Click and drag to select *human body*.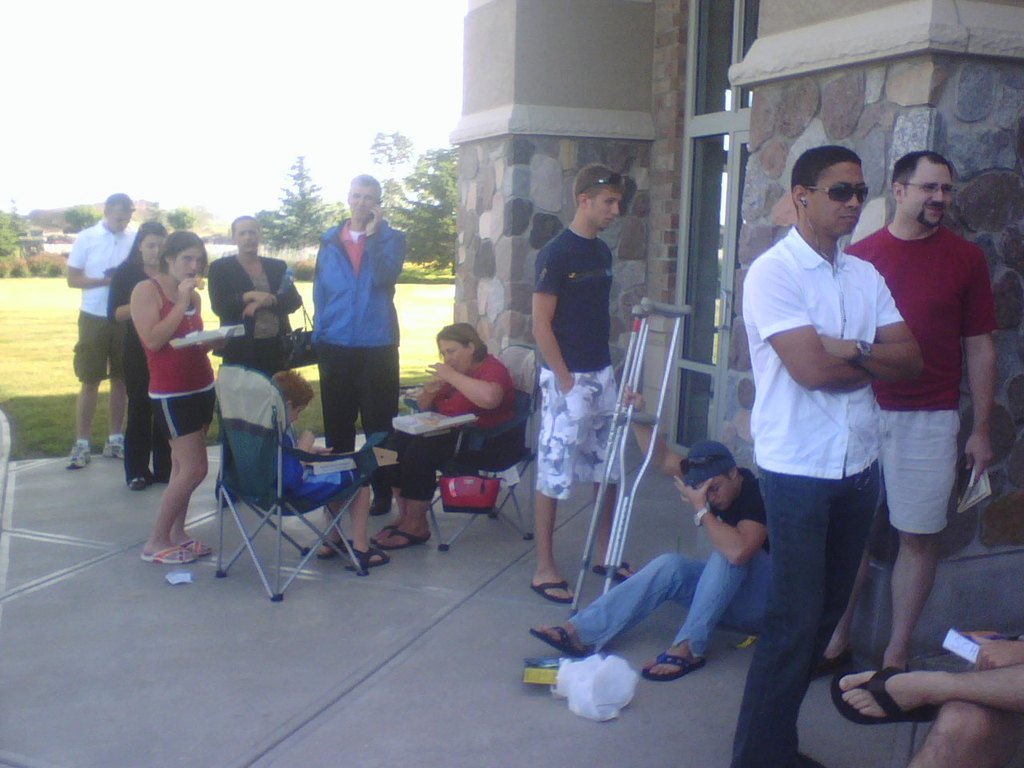
Selection: crop(301, 179, 398, 525).
